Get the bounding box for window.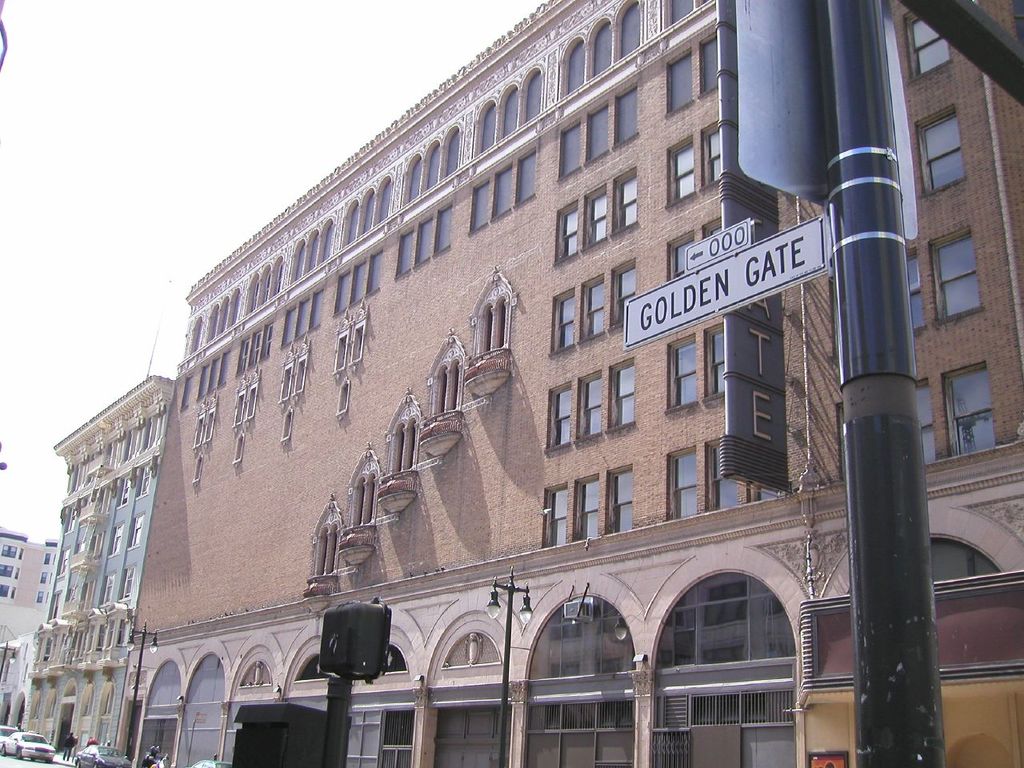
338,269,354,311.
